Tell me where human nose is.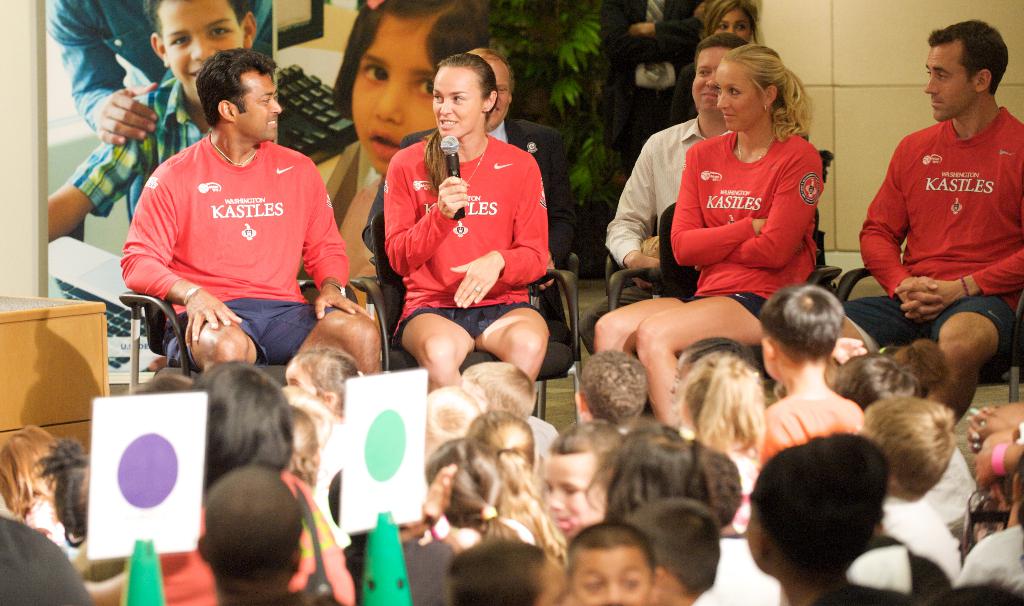
human nose is at {"x1": 714, "y1": 95, "x2": 728, "y2": 109}.
